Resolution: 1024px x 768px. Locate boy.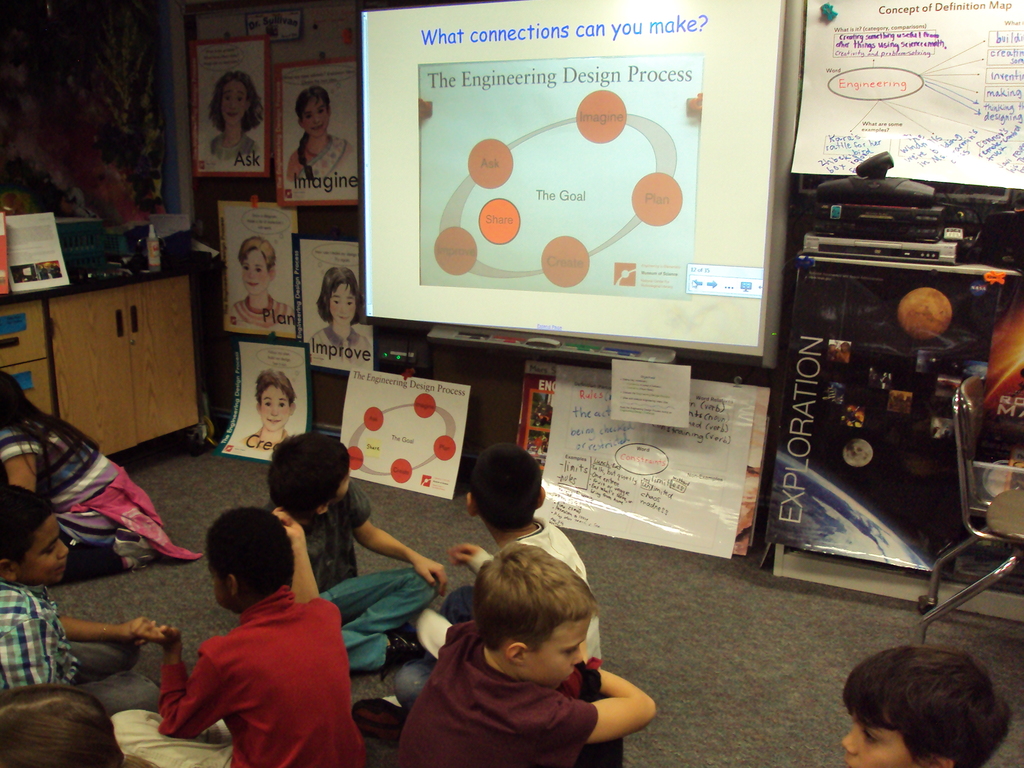
select_region(840, 641, 1011, 767).
